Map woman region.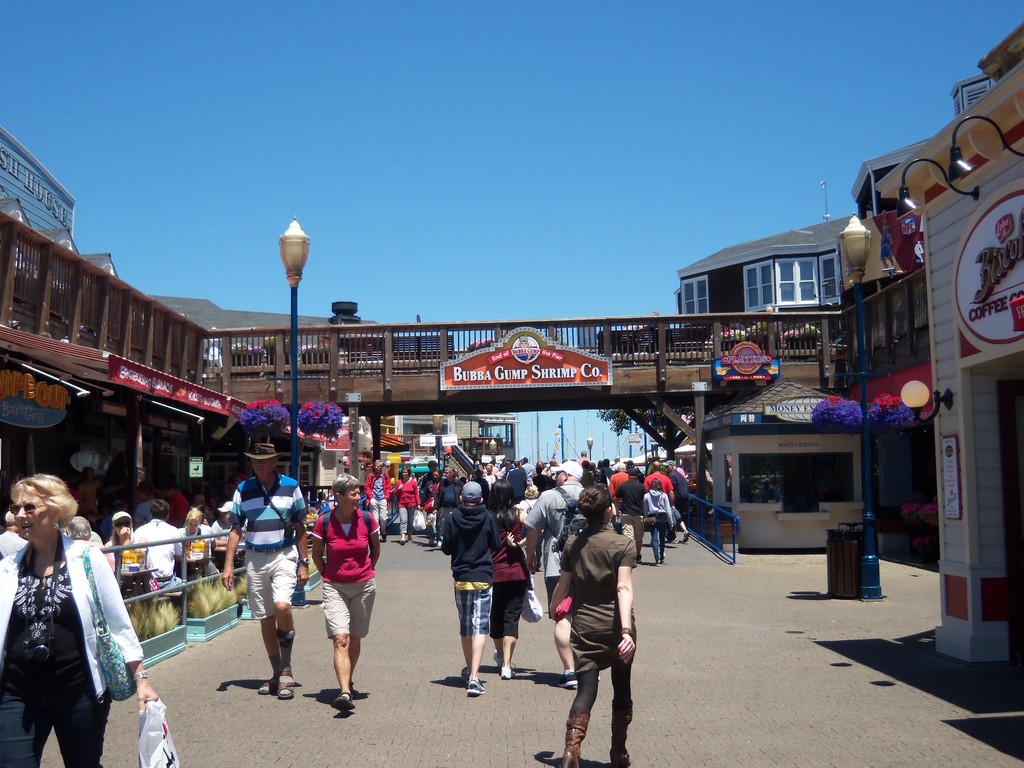
Mapped to <bbox>419, 470, 439, 545</bbox>.
